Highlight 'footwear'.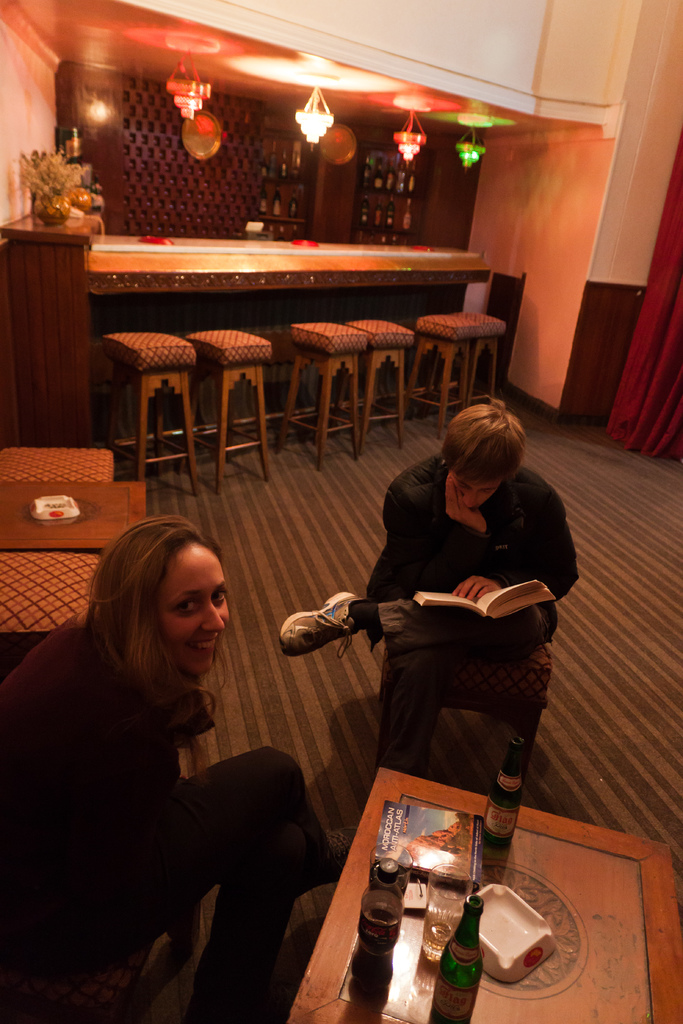
Highlighted region: <bbox>300, 835, 354, 902</bbox>.
